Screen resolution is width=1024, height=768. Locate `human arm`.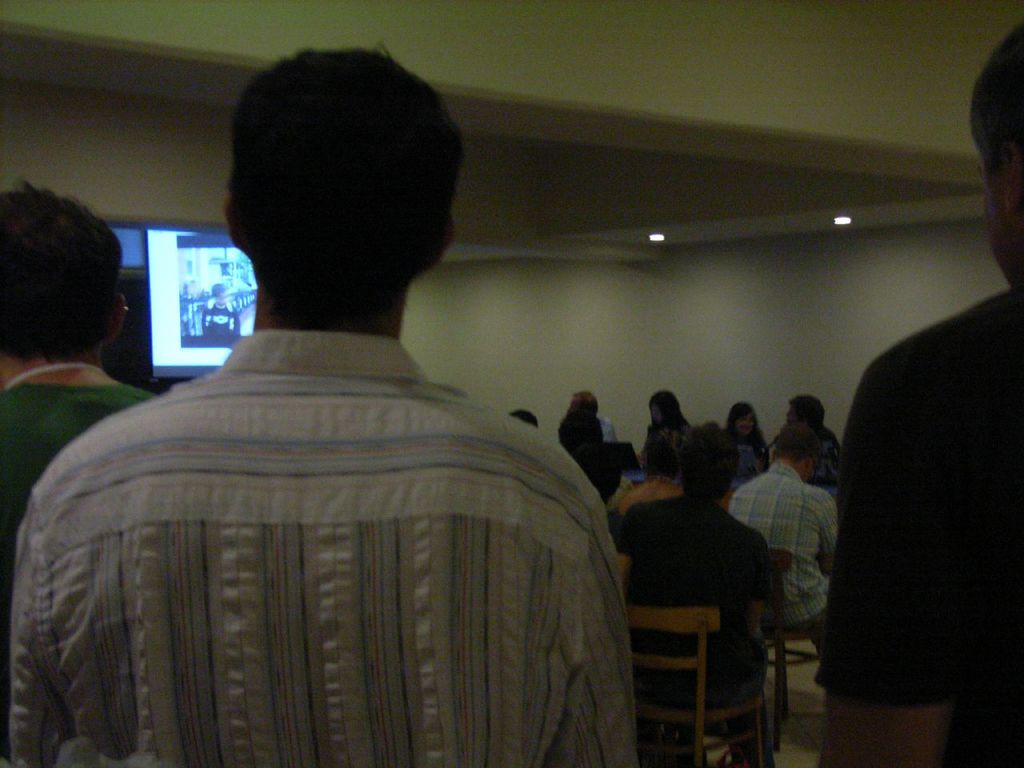
crop(618, 502, 634, 582).
